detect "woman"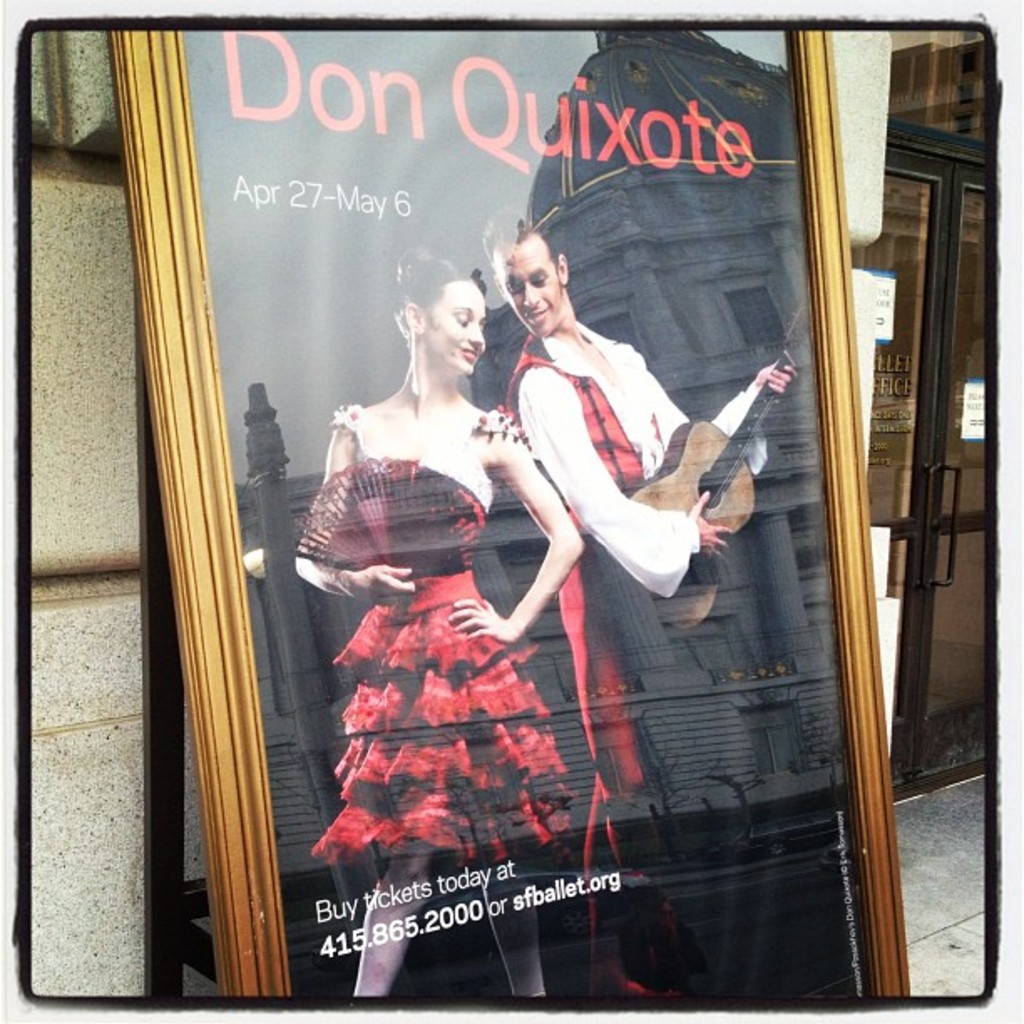
x1=301 y1=253 x2=586 y2=1012
